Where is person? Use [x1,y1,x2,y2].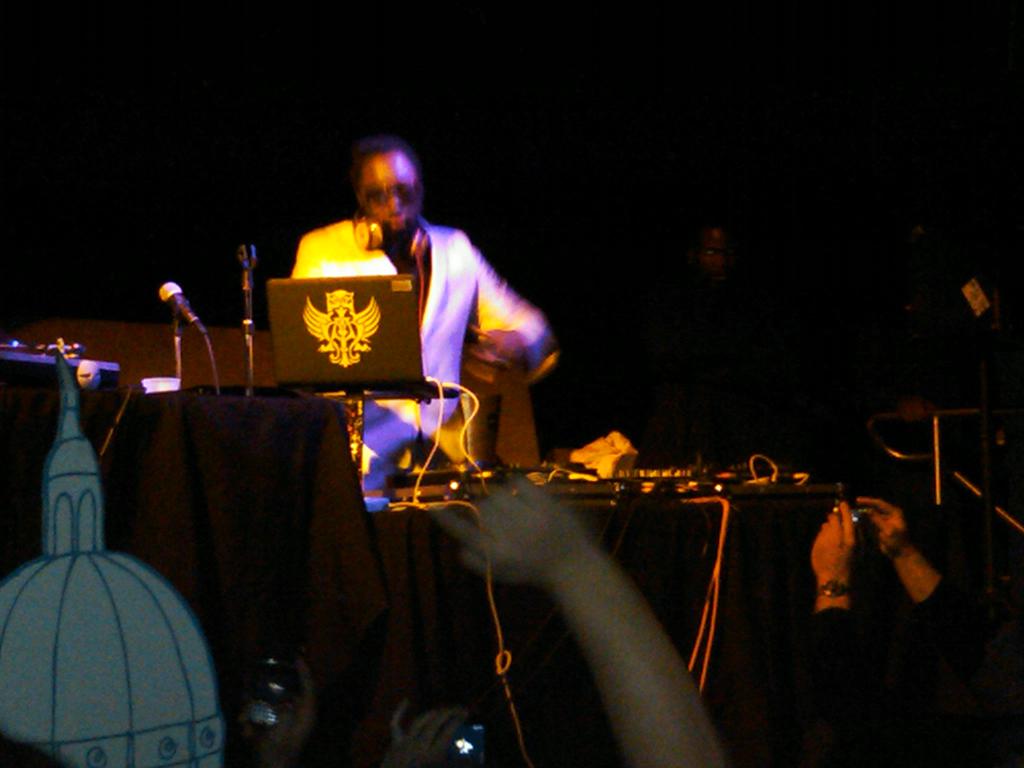
[265,134,539,485].
